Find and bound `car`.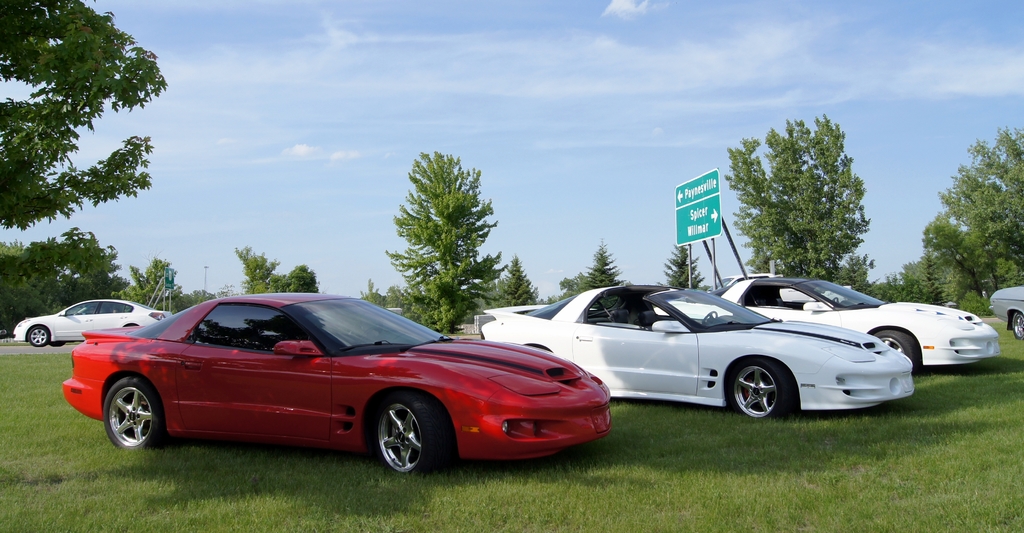
Bound: (659, 275, 997, 371).
